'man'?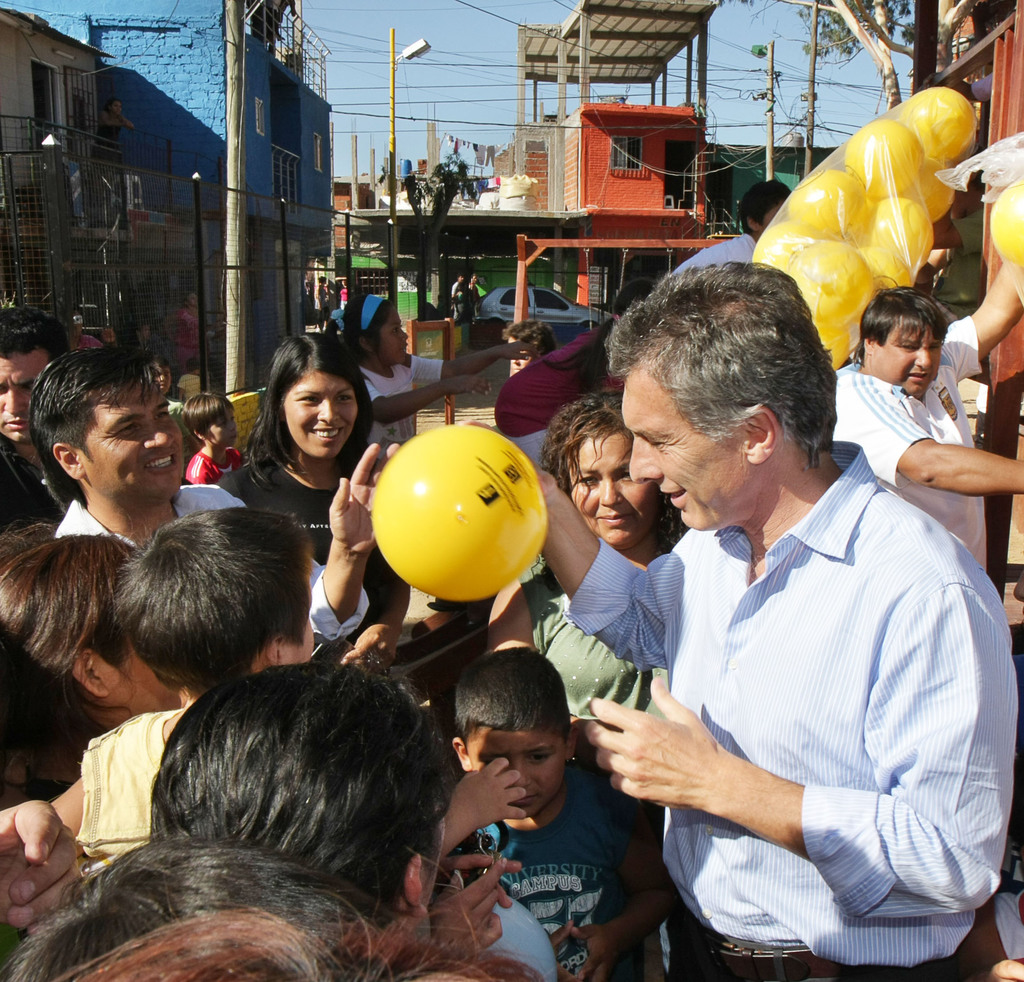
(x1=0, y1=302, x2=65, y2=524)
